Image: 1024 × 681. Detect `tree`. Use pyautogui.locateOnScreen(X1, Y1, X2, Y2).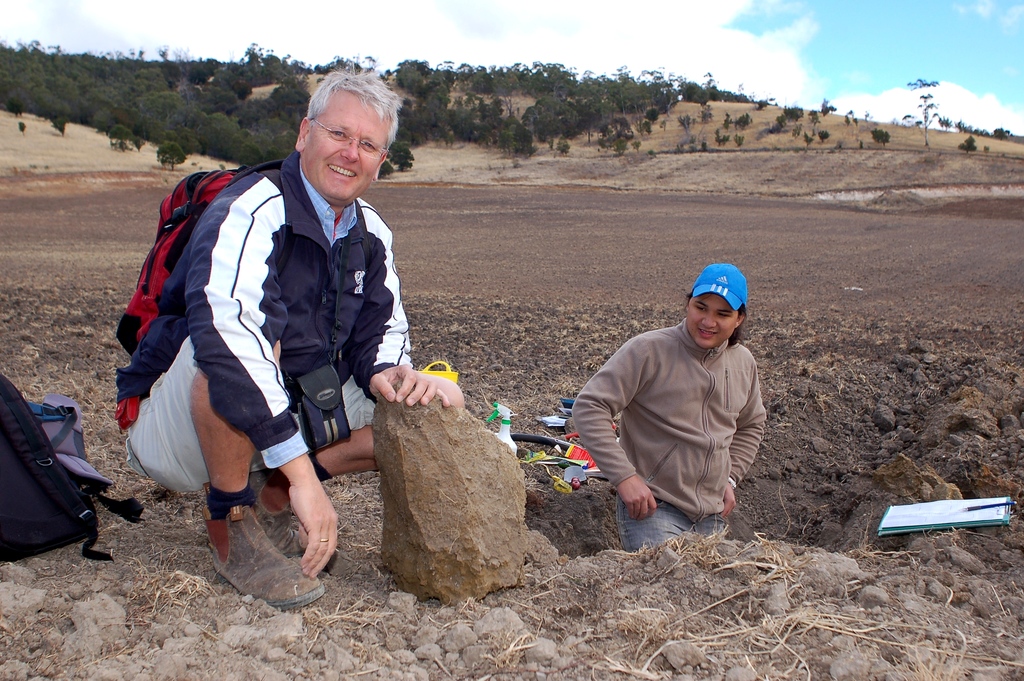
pyautogui.locateOnScreen(156, 142, 186, 170).
